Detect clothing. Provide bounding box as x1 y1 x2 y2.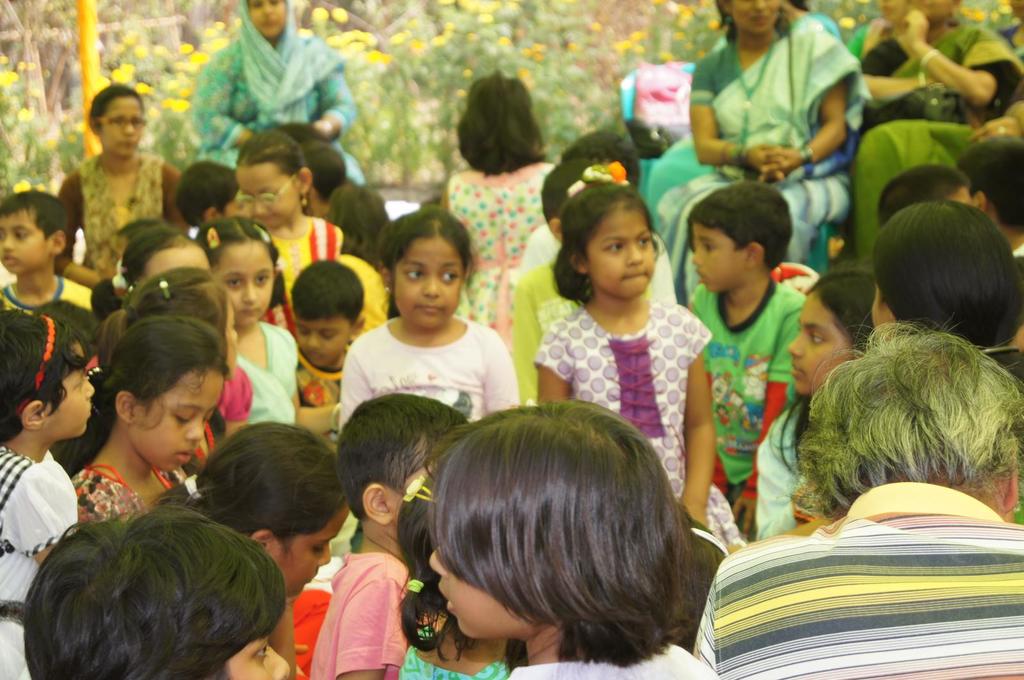
184 0 352 182.
